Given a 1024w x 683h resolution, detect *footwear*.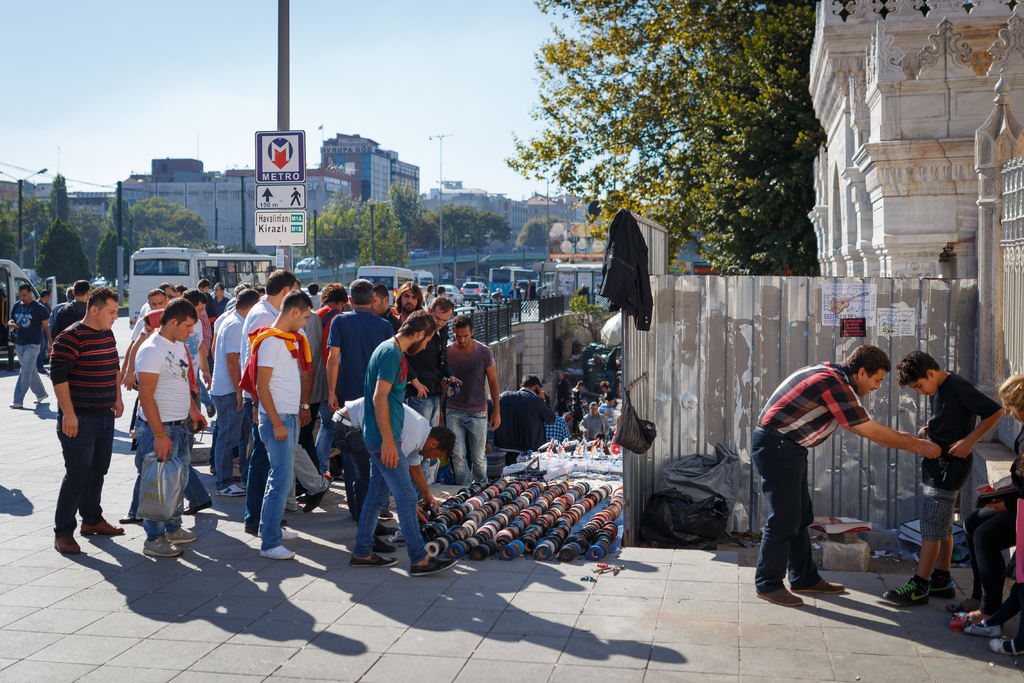
locate(930, 568, 957, 605).
